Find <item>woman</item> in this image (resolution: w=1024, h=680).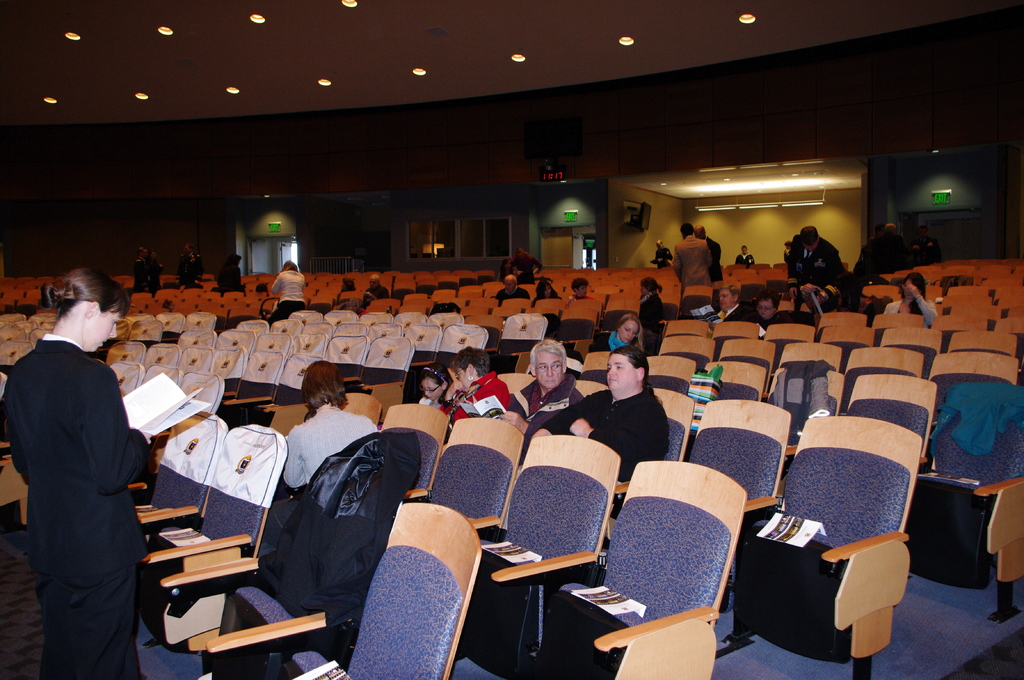
detection(883, 271, 939, 326).
